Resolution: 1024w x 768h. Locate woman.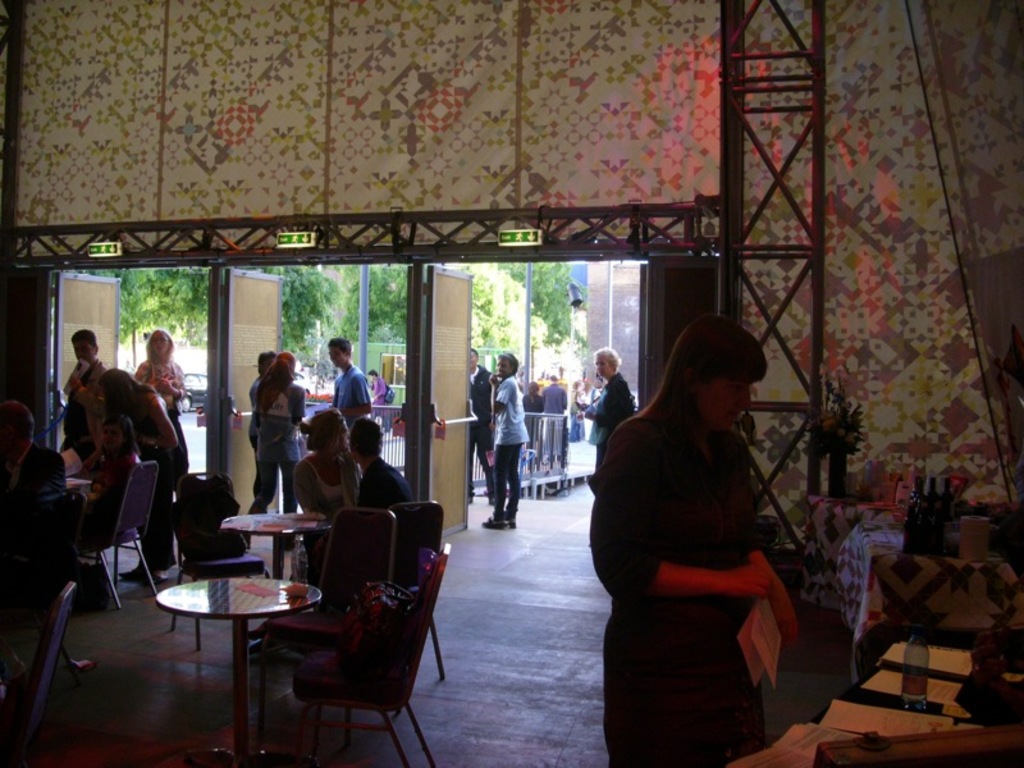
[left=129, top=330, right=189, bottom=471].
